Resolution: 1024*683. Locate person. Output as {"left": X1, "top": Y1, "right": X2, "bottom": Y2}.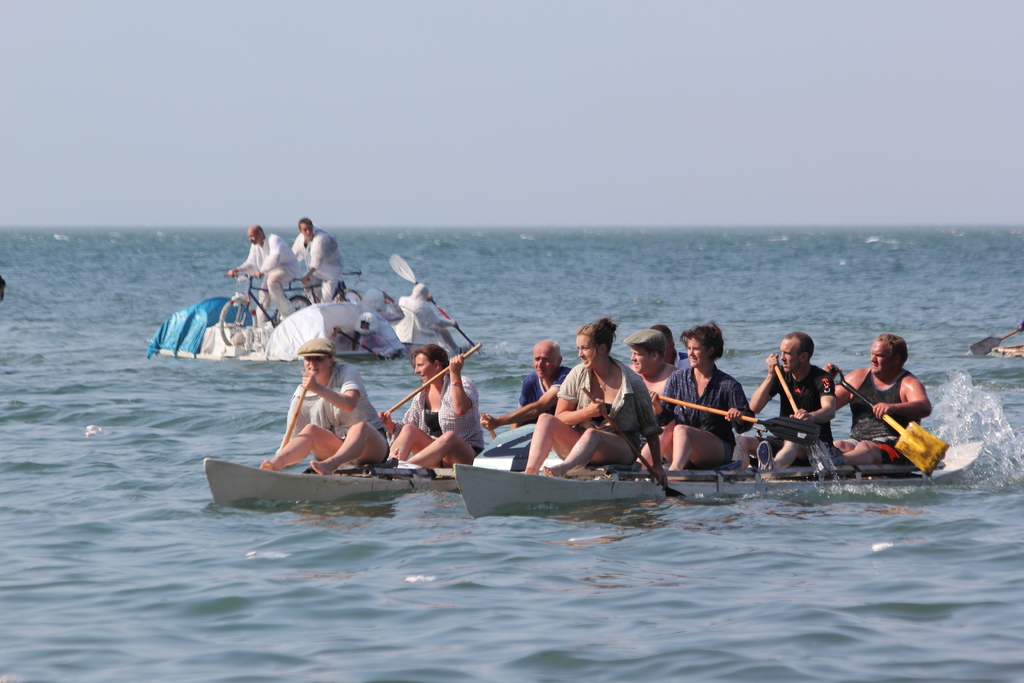
{"left": 636, "top": 317, "right": 759, "bottom": 468}.
